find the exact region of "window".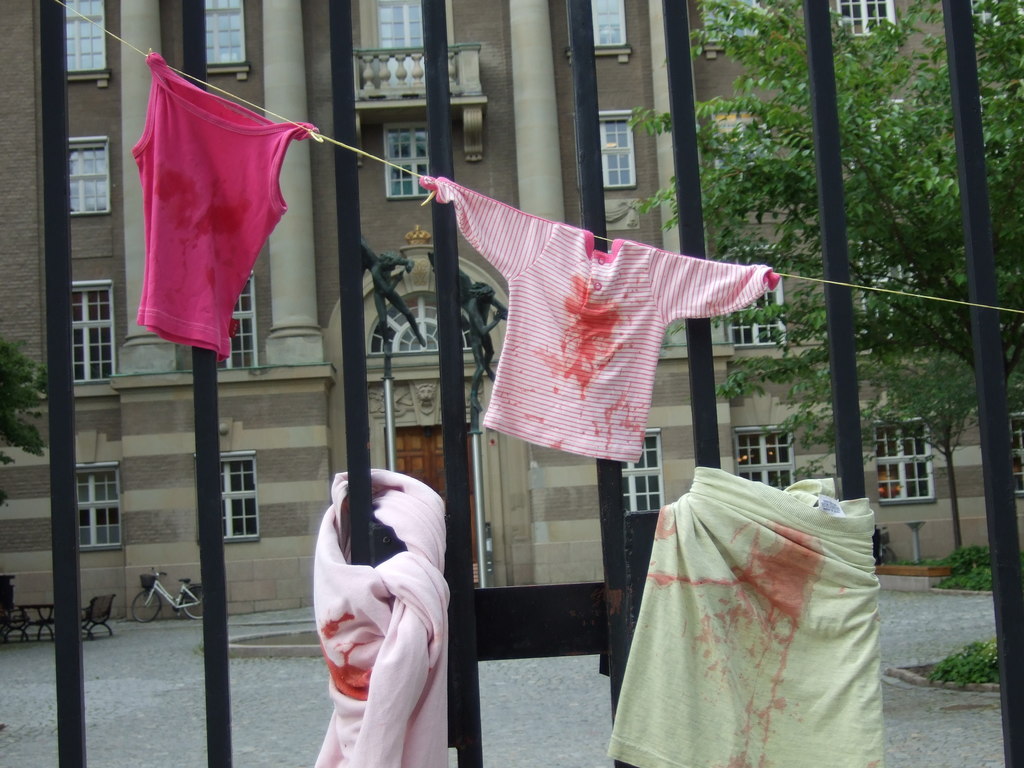
Exact region: 845 101 906 175.
